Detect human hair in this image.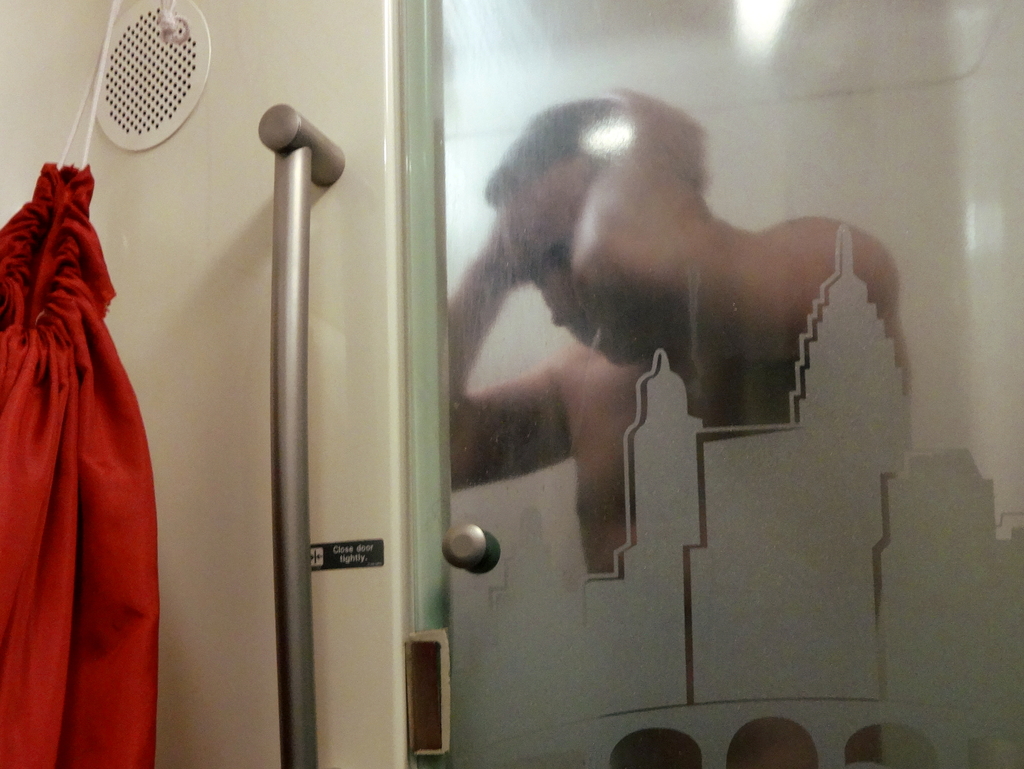
Detection: locate(481, 100, 616, 198).
